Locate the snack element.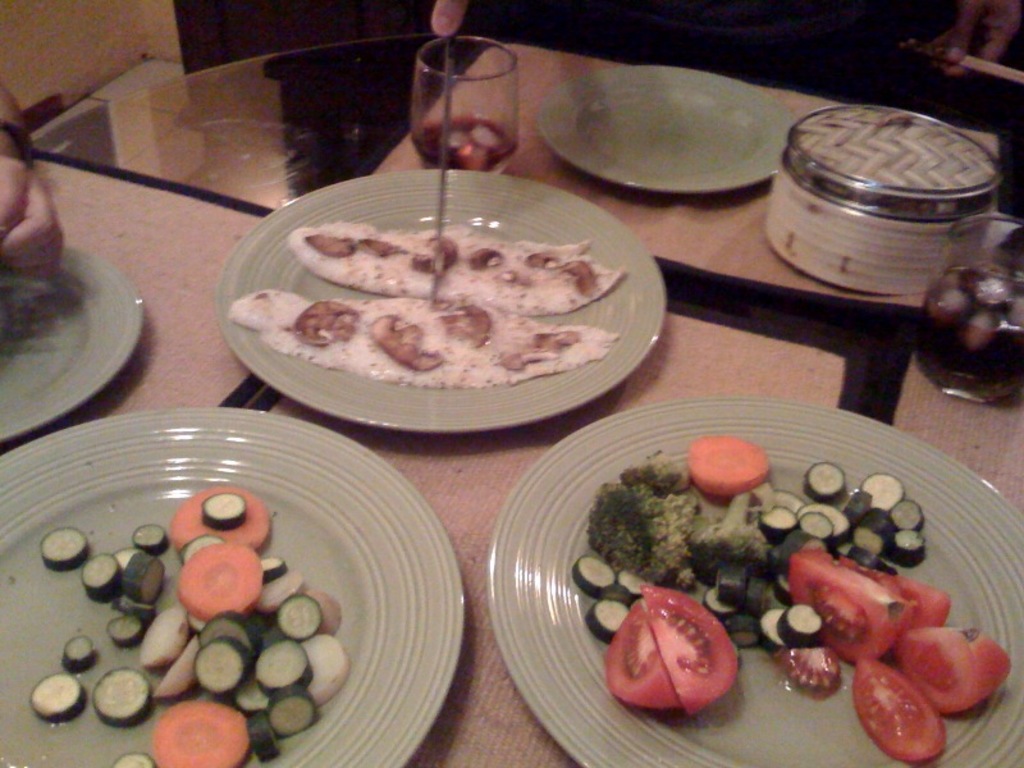
Element bbox: (274, 188, 609, 417).
